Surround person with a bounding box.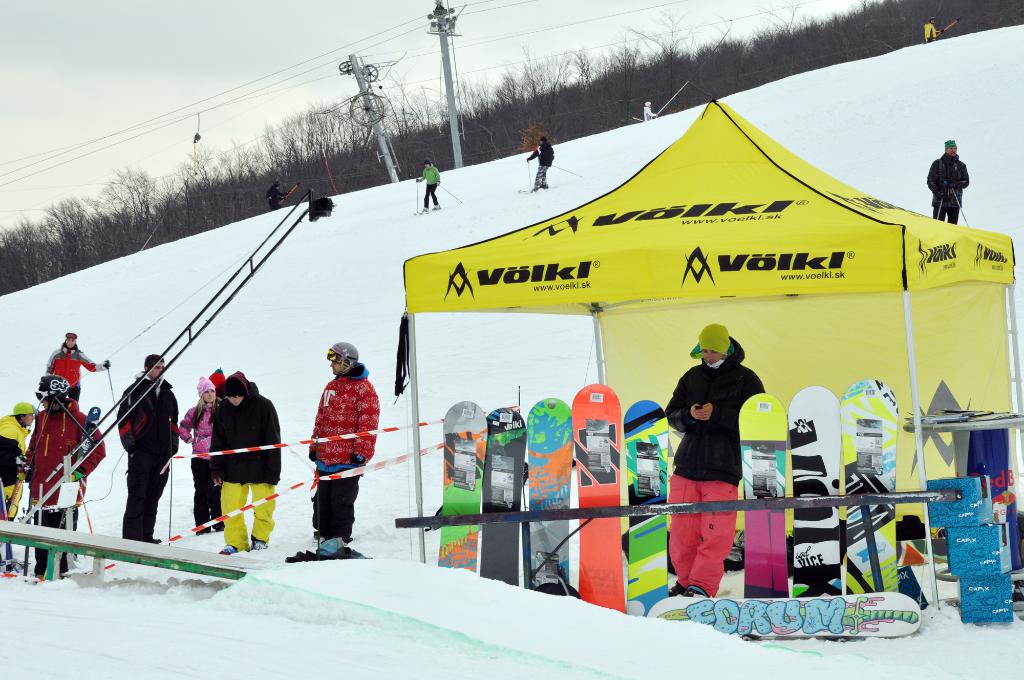
Rect(527, 135, 556, 190).
